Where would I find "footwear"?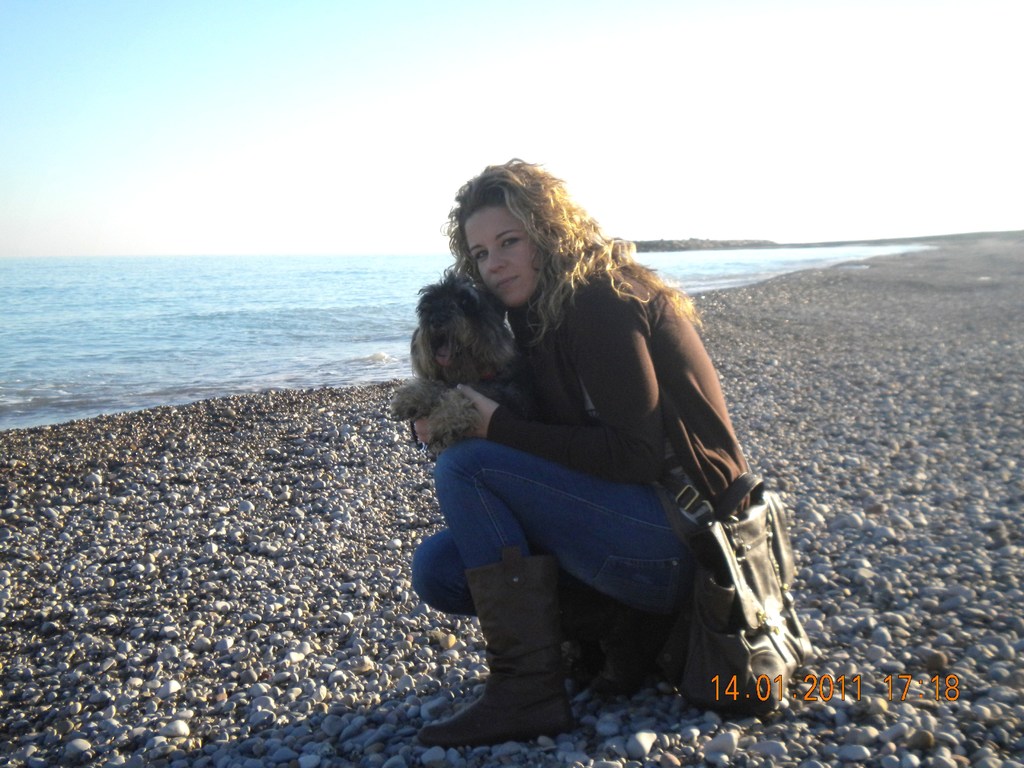
At 419, 547, 579, 749.
